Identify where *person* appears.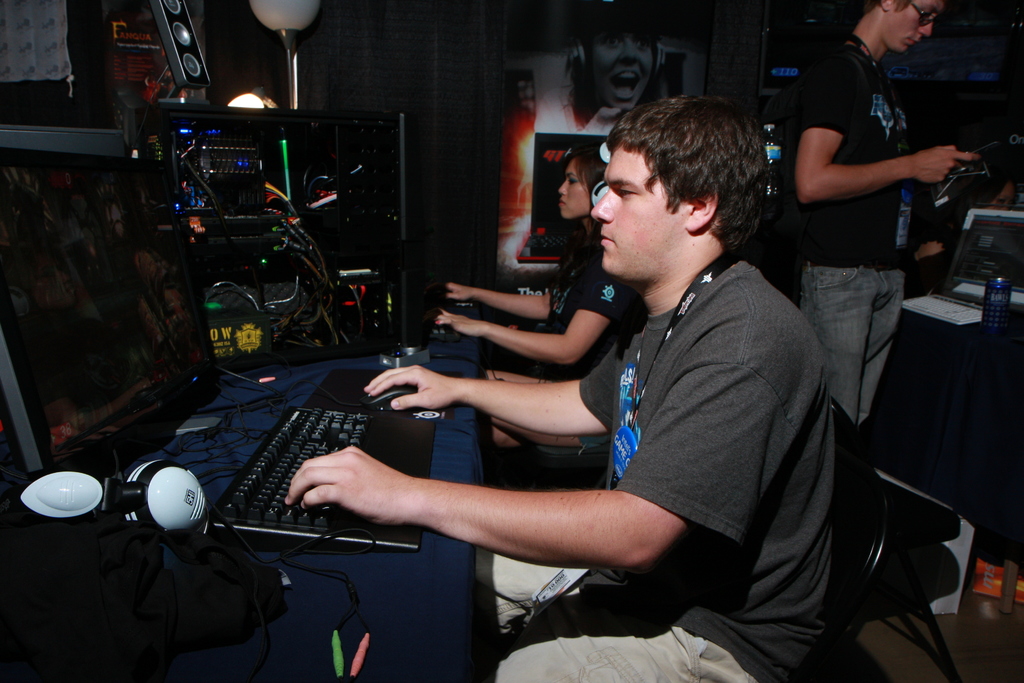
Appears at box(508, 21, 669, 267).
